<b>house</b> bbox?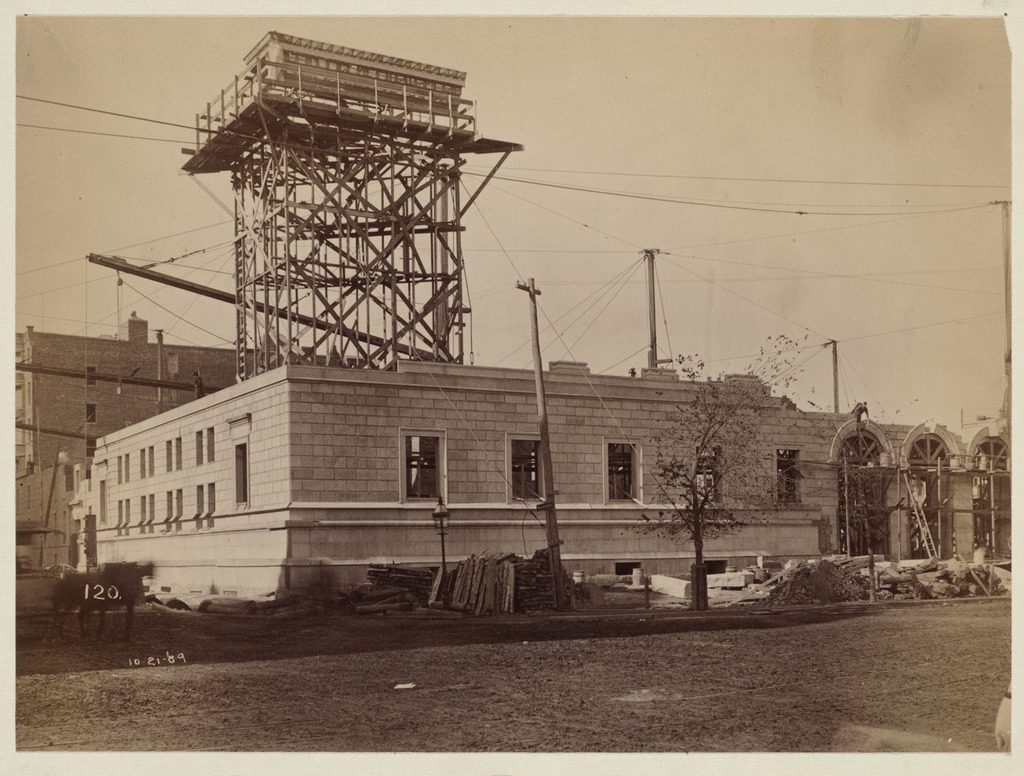
select_region(80, 360, 294, 594)
